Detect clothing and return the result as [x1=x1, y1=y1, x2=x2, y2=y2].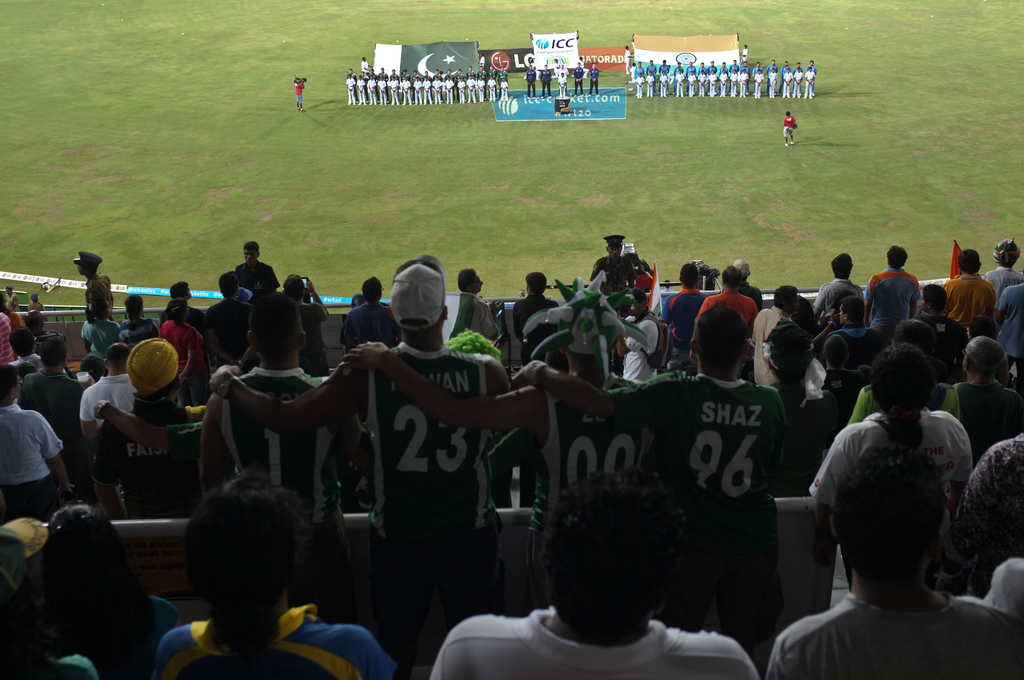
[x1=996, y1=296, x2=1023, y2=376].
